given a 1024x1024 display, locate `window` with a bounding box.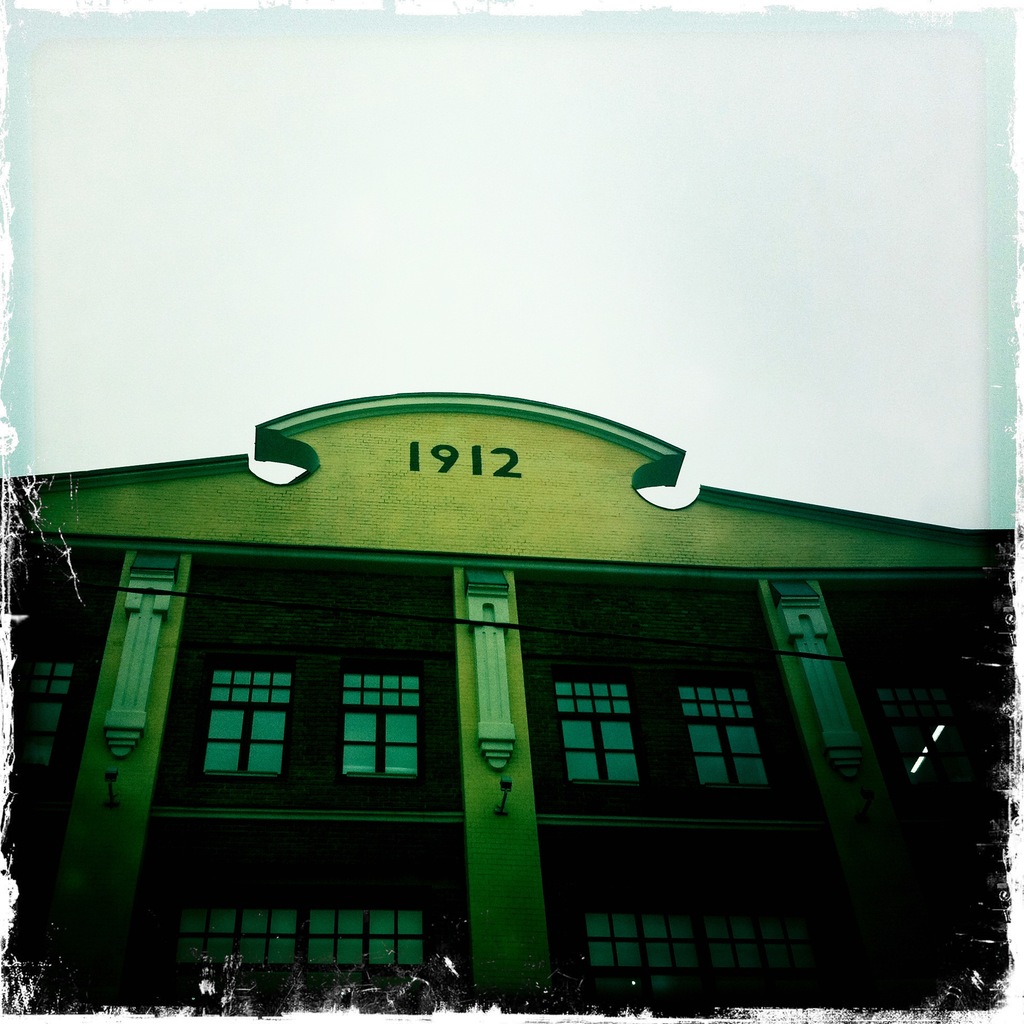
Located: [200,669,291,777].
